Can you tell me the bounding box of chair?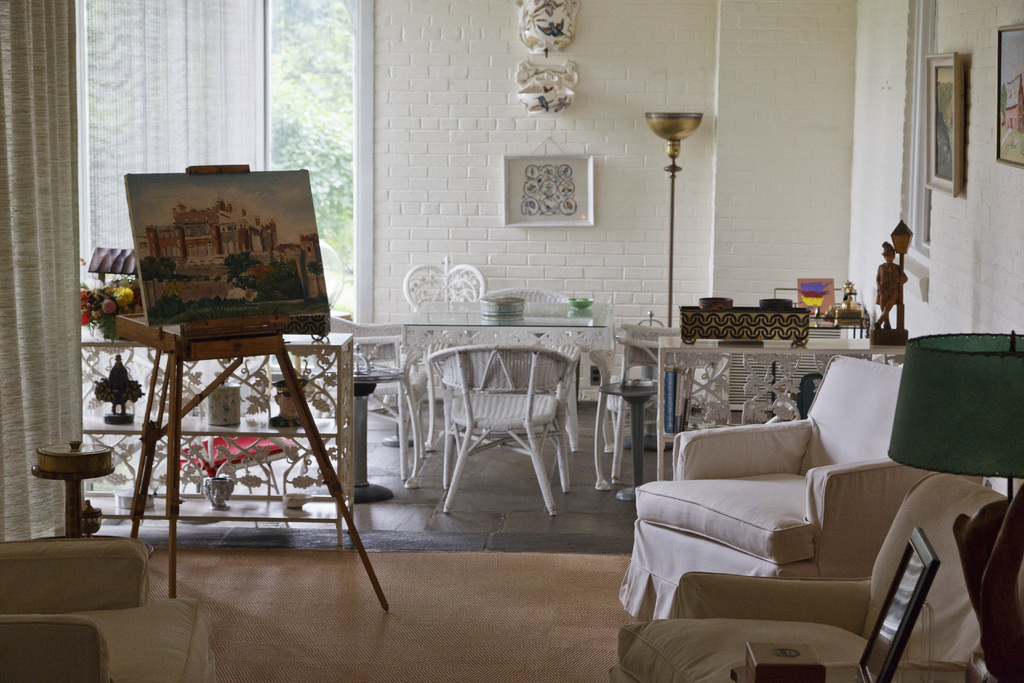
(left=401, top=256, right=488, bottom=391).
